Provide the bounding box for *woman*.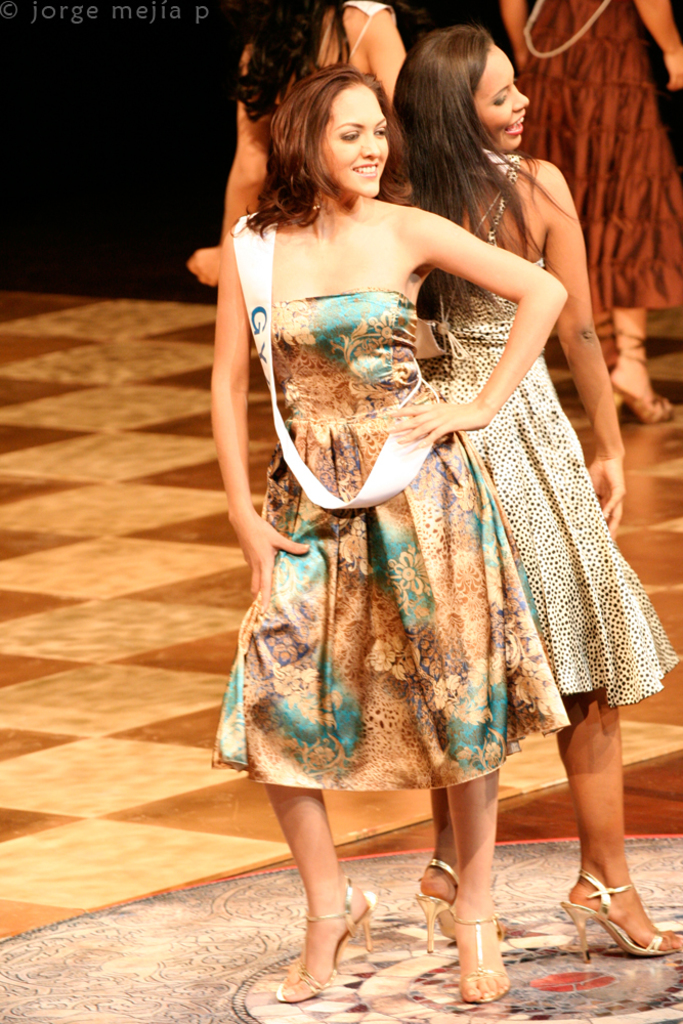
x1=181, y1=0, x2=409, y2=297.
